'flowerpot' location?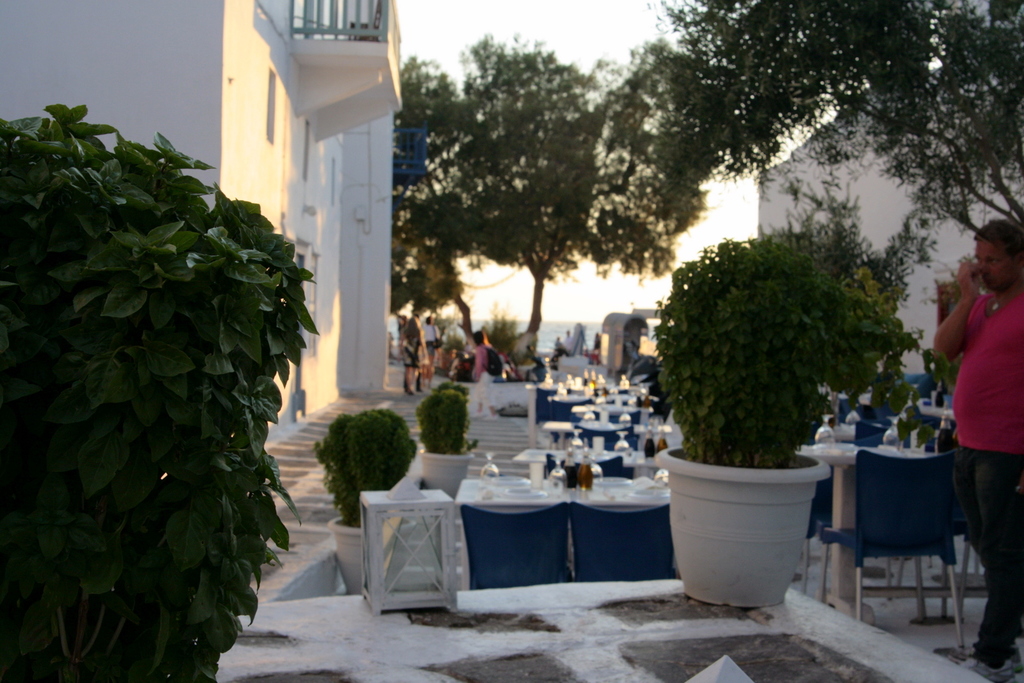
bbox=[417, 450, 476, 499]
